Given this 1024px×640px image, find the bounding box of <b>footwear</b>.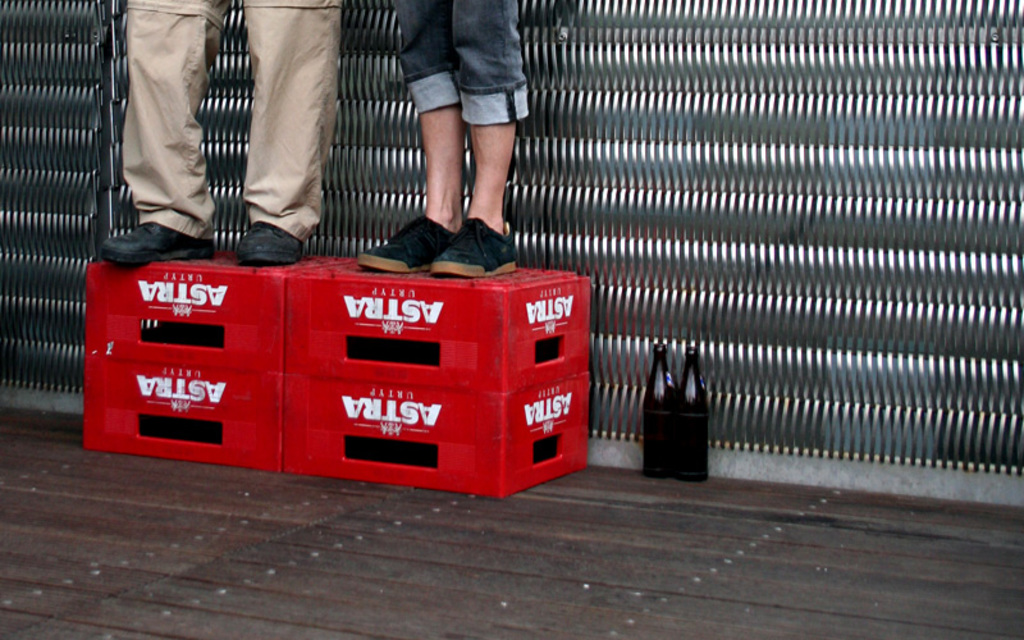
96/212/211/266.
